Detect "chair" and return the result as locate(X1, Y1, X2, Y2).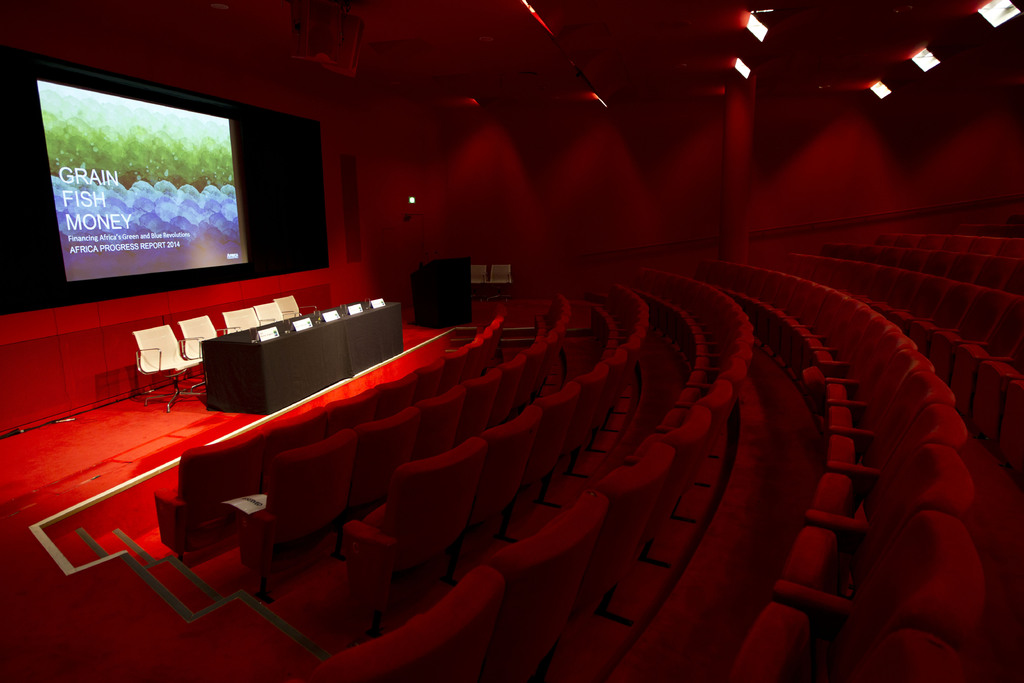
locate(335, 409, 422, 553).
